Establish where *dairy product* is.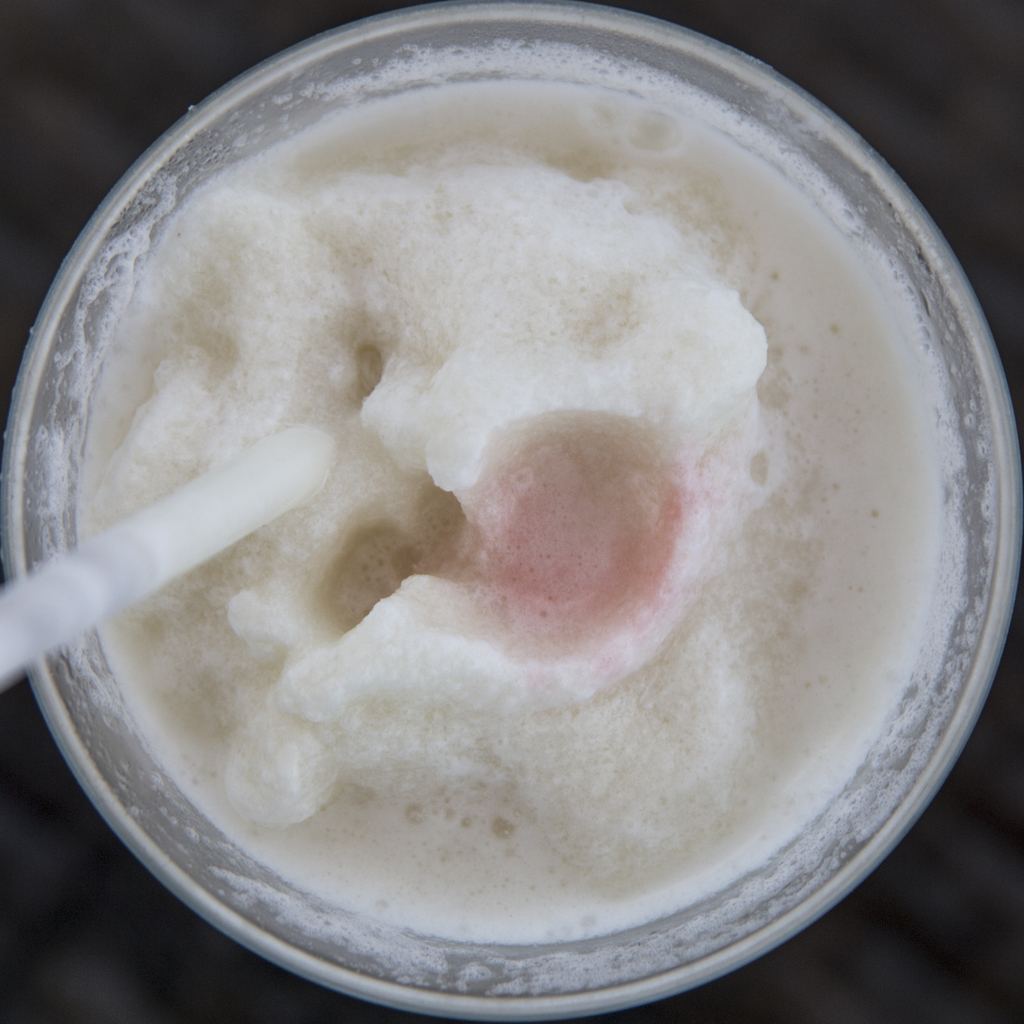
Established at 70,80,954,949.
